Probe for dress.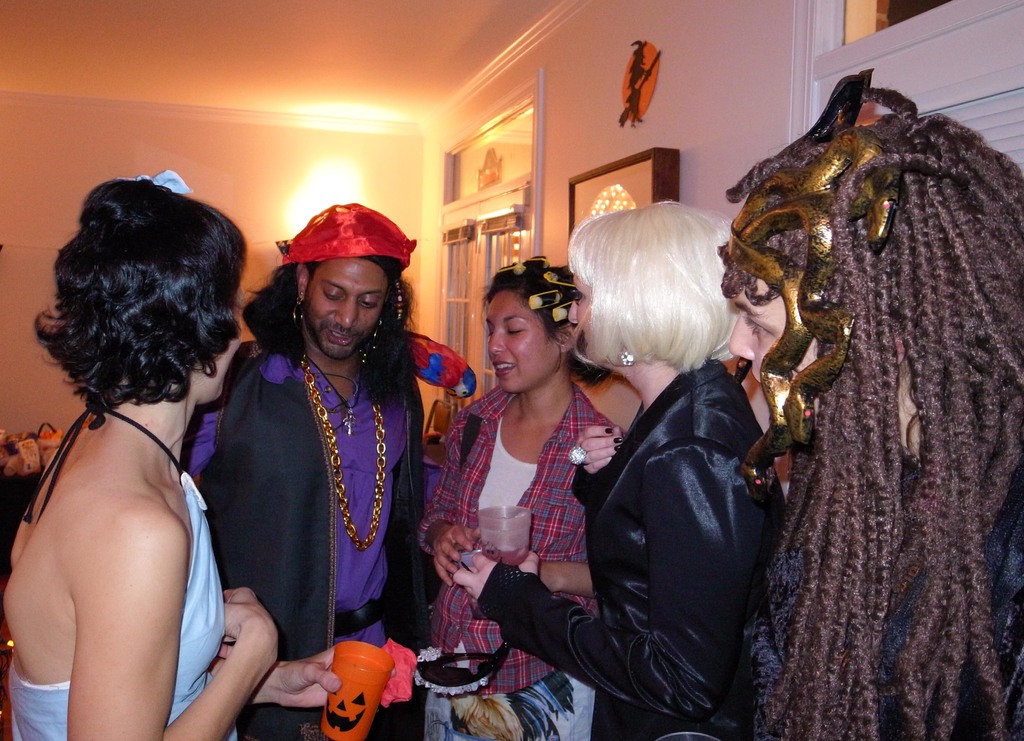
Probe result: [left=8, top=395, right=243, bottom=740].
